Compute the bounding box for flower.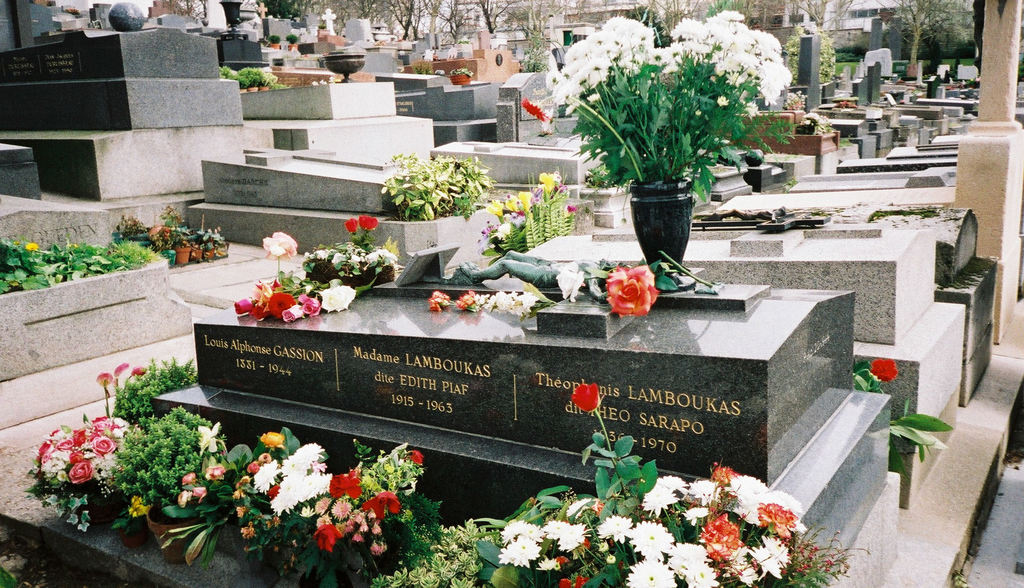
detection(258, 232, 295, 283).
